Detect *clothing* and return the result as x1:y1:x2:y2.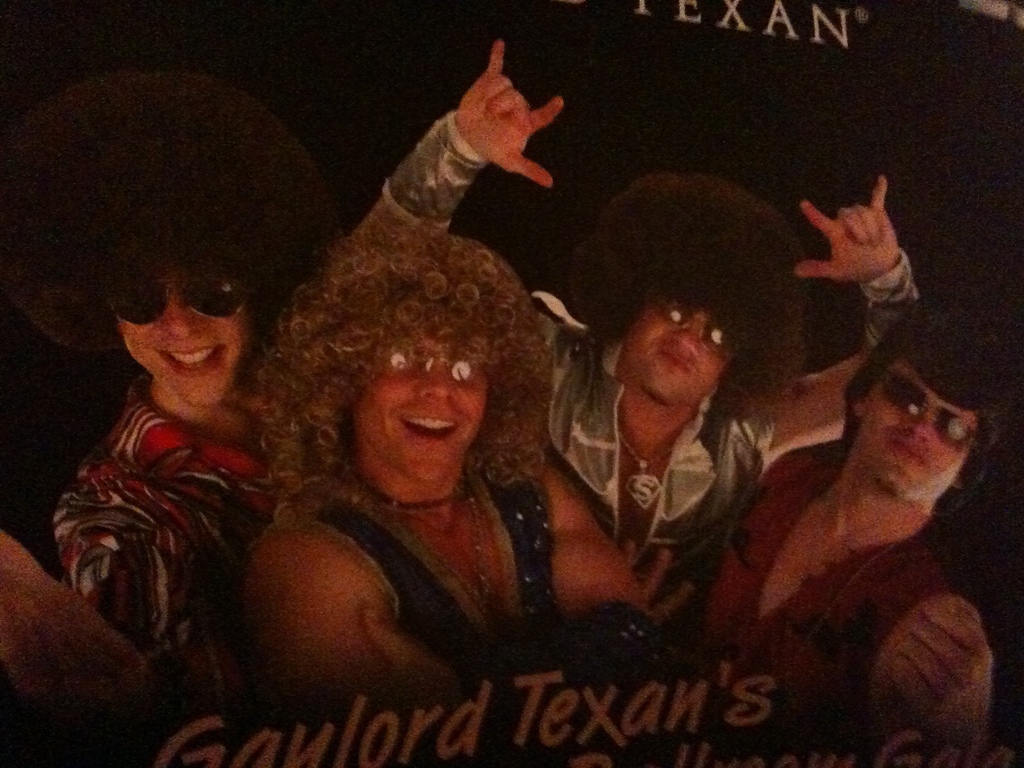
515:284:773:610.
